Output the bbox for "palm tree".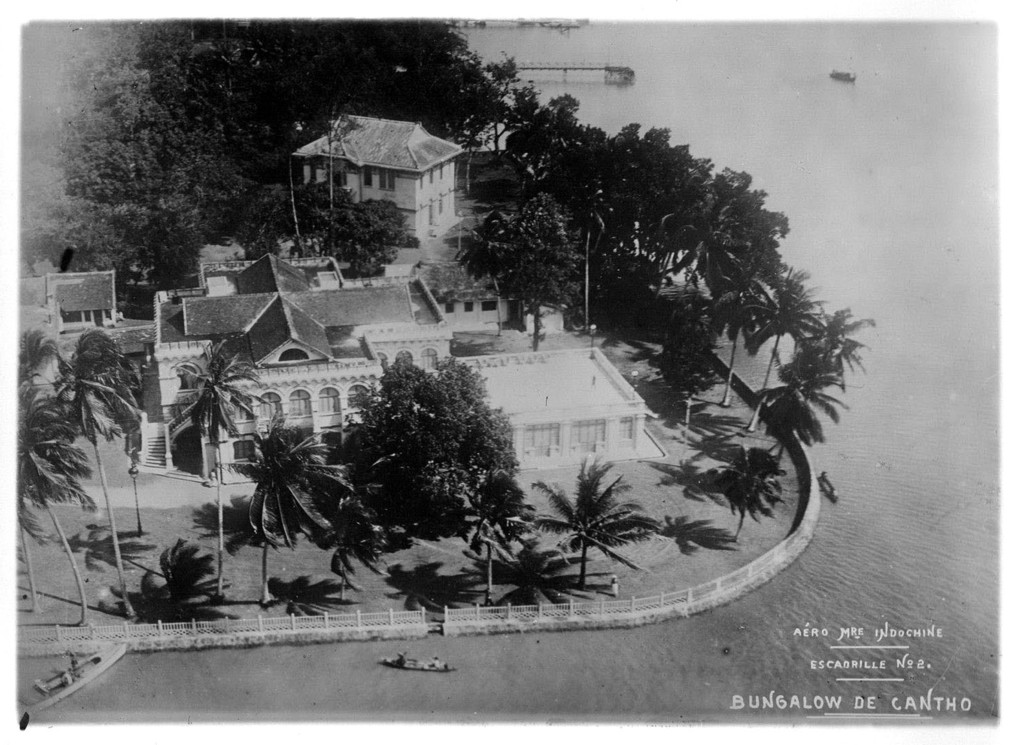
767, 309, 867, 394.
